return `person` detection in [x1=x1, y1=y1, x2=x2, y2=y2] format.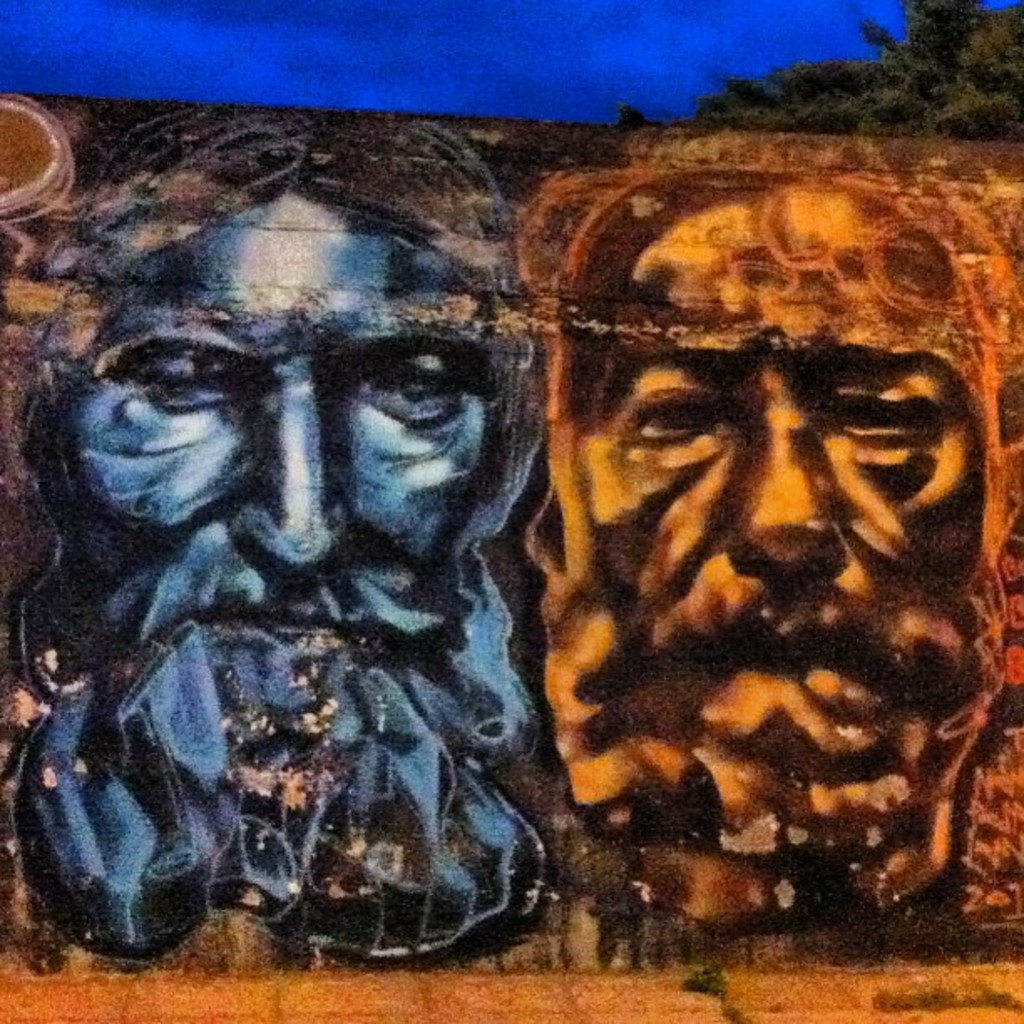
[x1=0, y1=115, x2=706, y2=996].
